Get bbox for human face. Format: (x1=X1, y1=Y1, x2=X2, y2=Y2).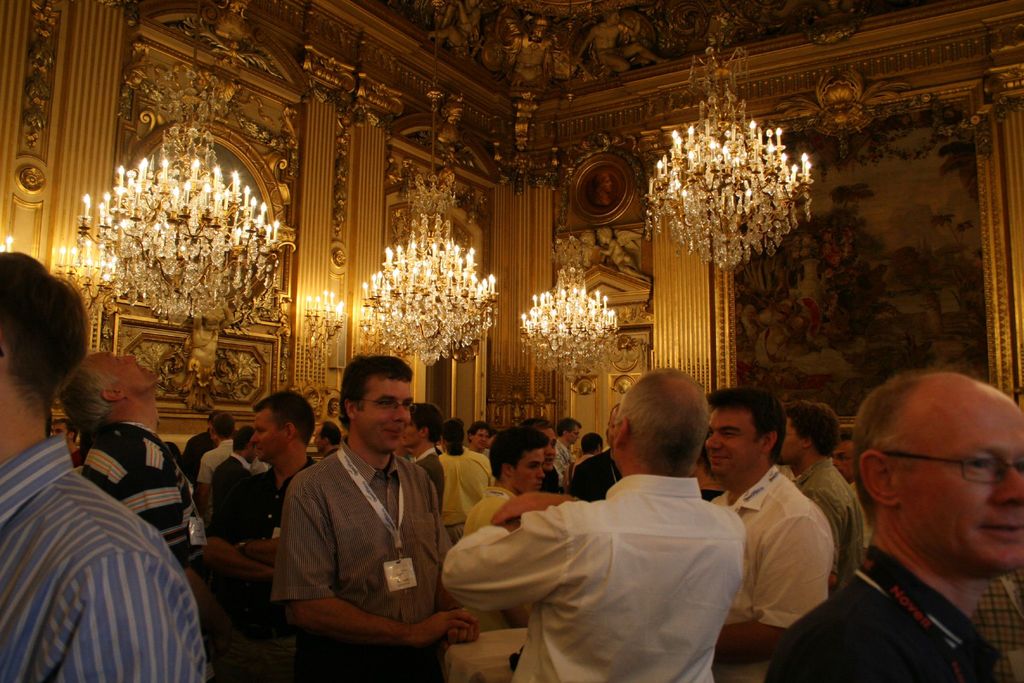
(x1=701, y1=402, x2=755, y2=481).
